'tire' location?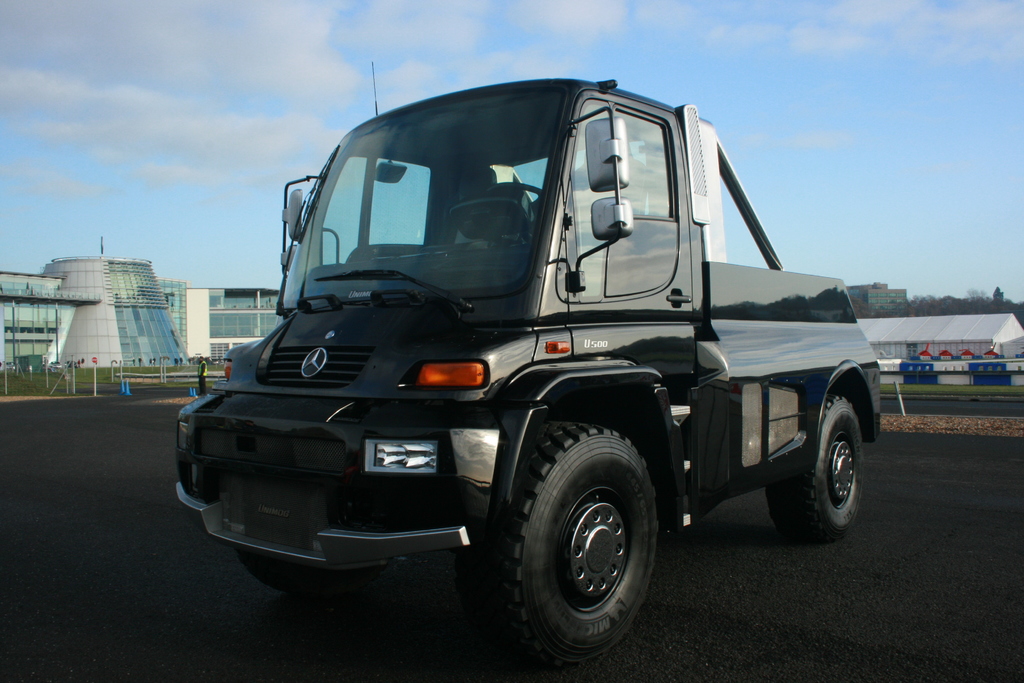
[x1=765, y1=395, x2=867, y2=545]
